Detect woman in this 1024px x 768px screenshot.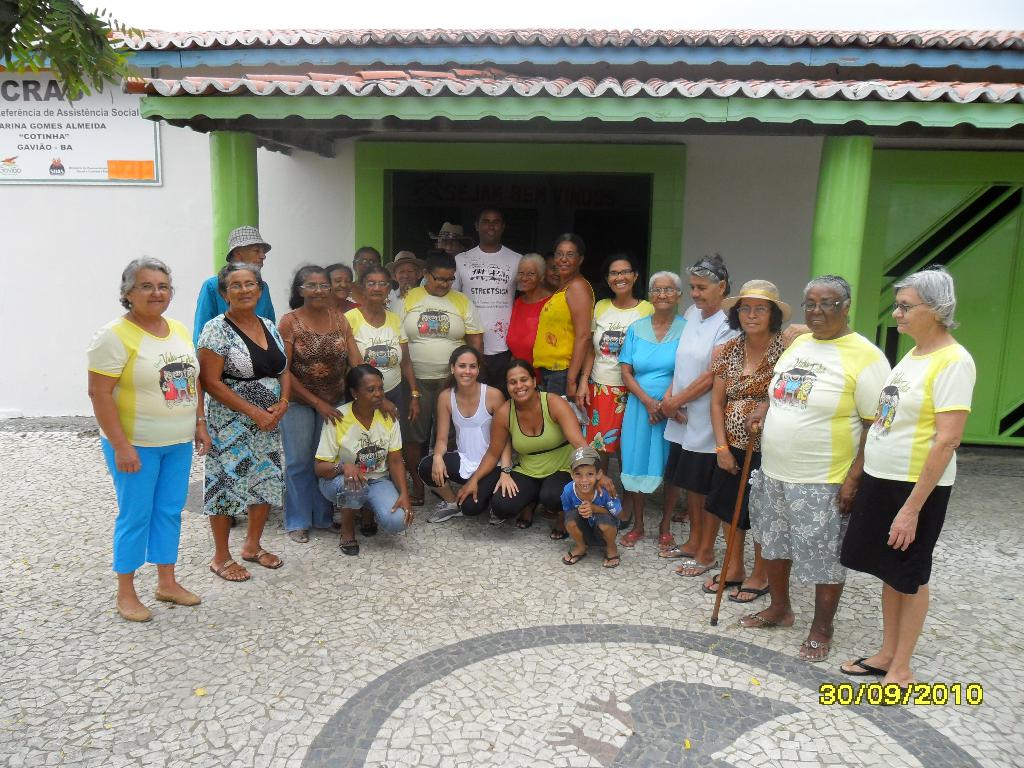
Detection: crop(329, 266, 358, 315).
